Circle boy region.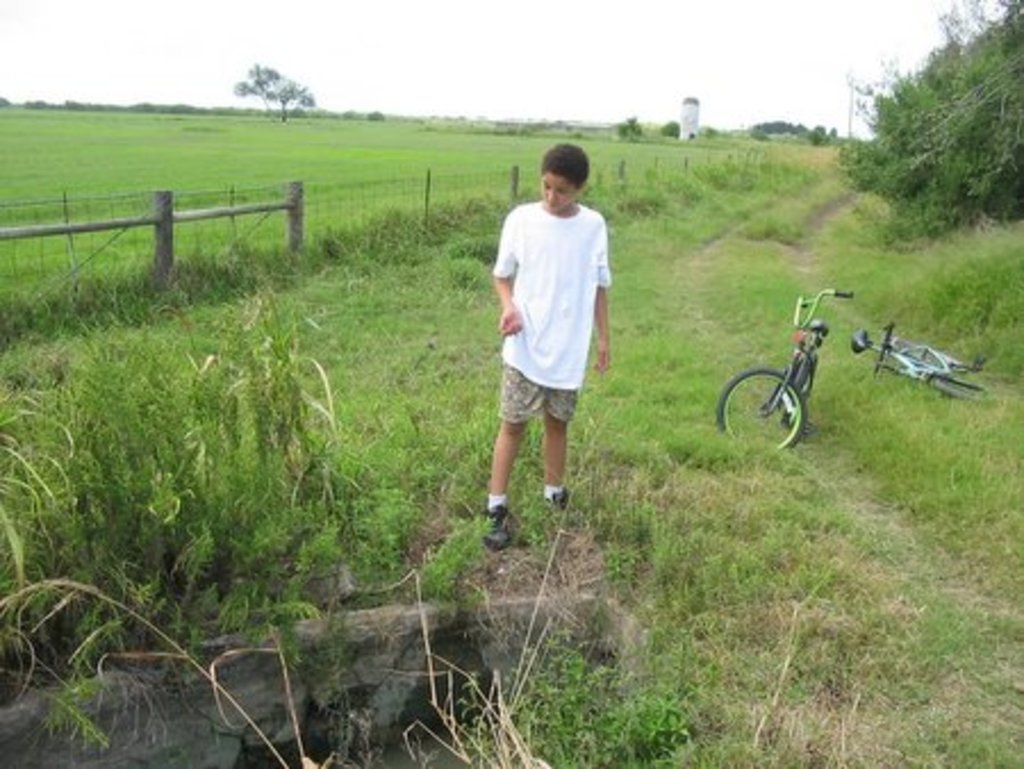
Region: bbox=[478, 143, 612, 548].
